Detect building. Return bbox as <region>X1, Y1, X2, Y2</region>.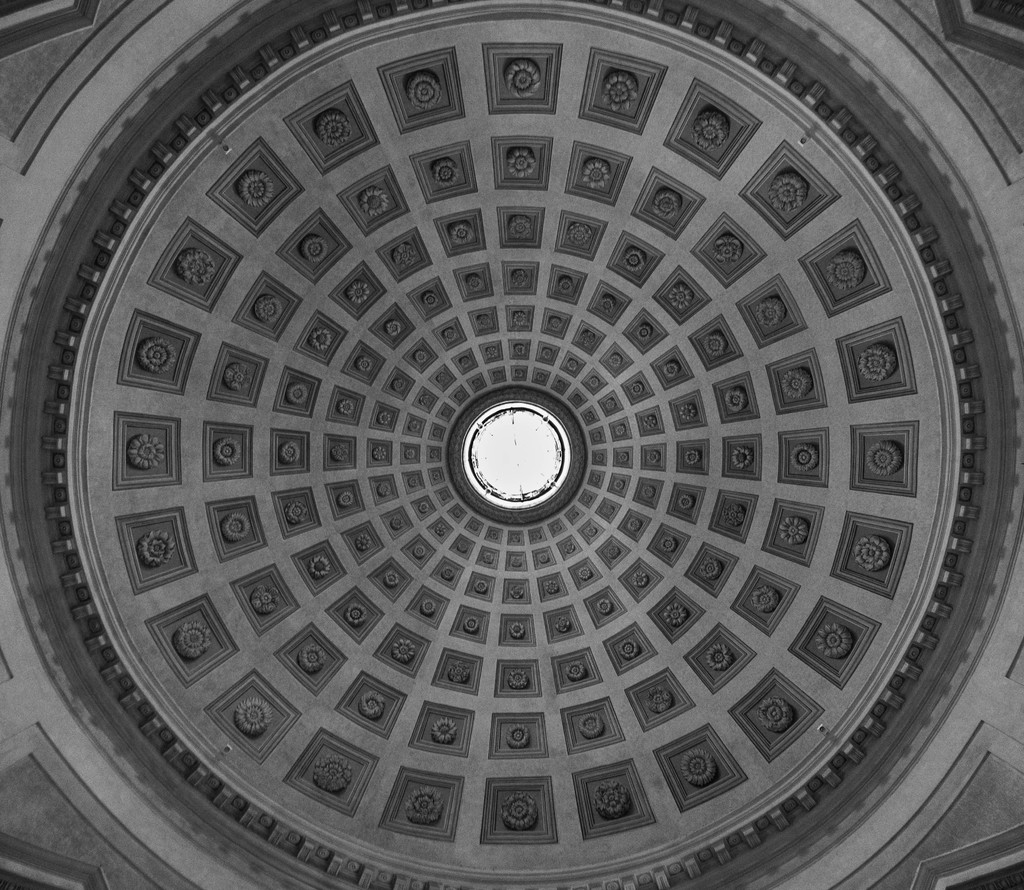
<region>0, 1, 1023, 889</region>.
